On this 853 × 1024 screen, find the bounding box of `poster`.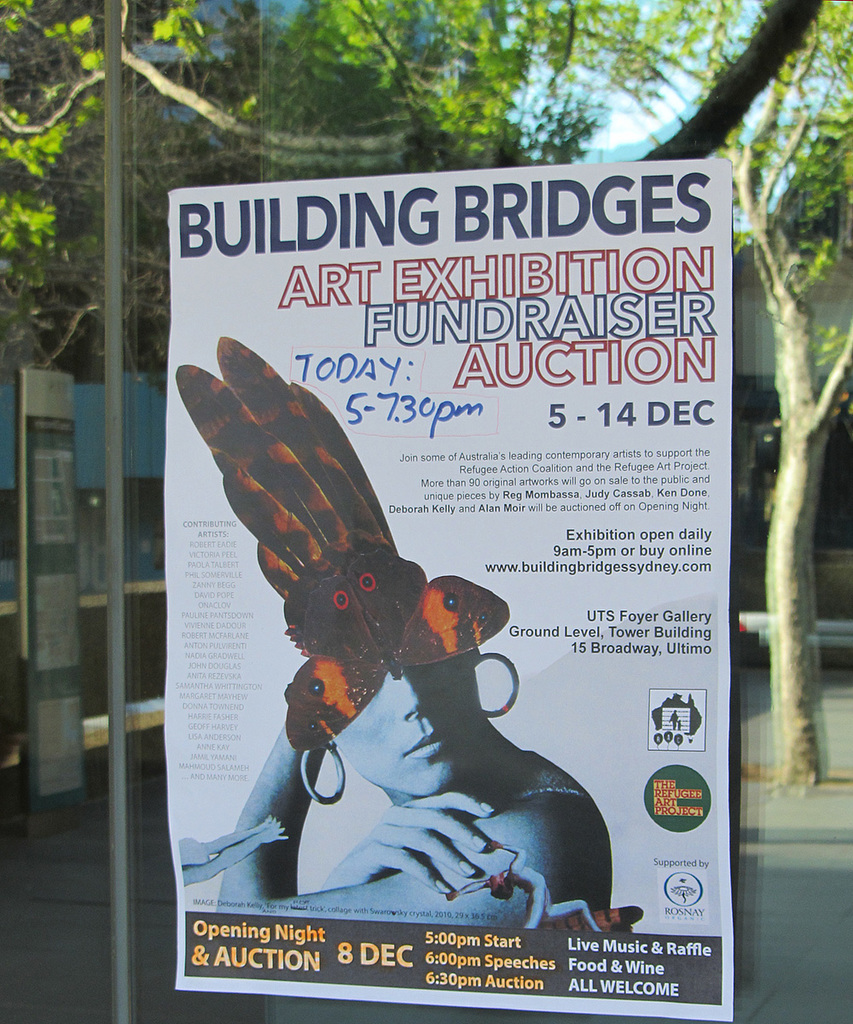
Bounding box: 165/161/734/1022.
